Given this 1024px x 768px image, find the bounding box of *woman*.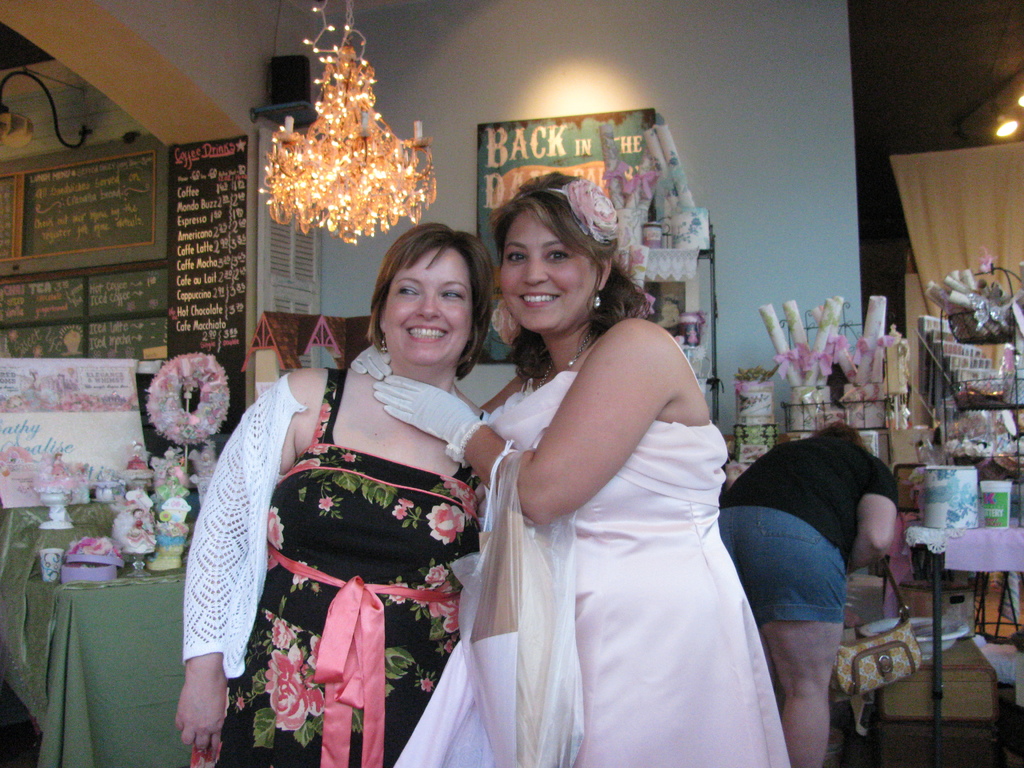
bbox(712, 420, 902, 765).
